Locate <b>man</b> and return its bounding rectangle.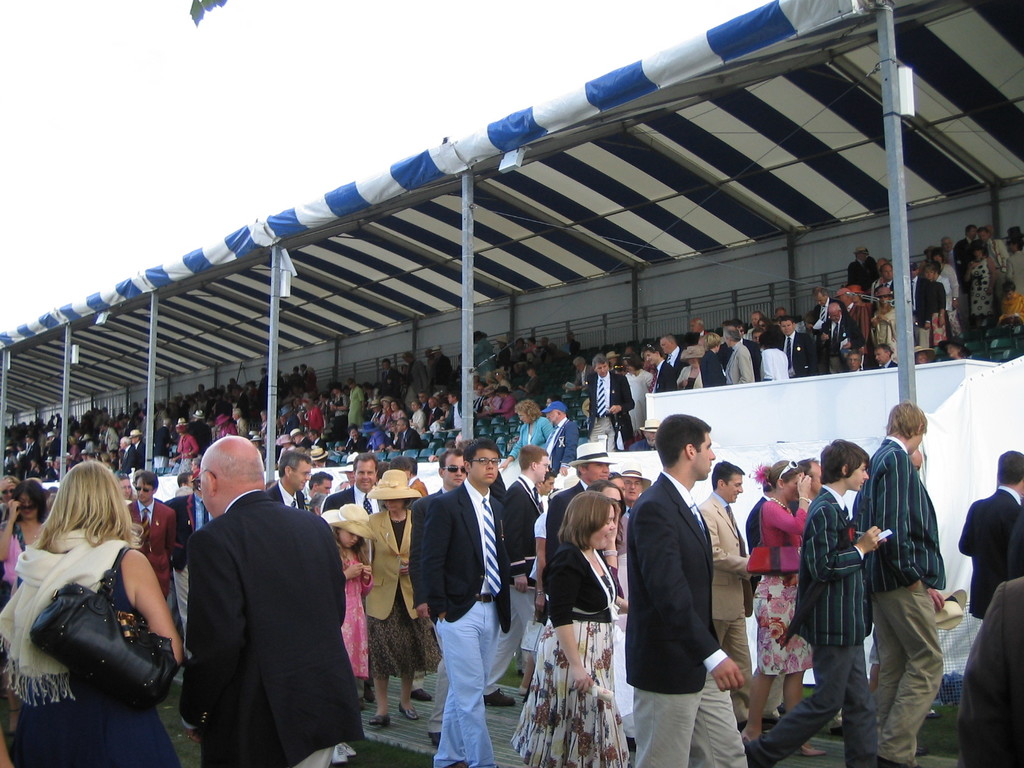
region(730, 319, 759, 378).
